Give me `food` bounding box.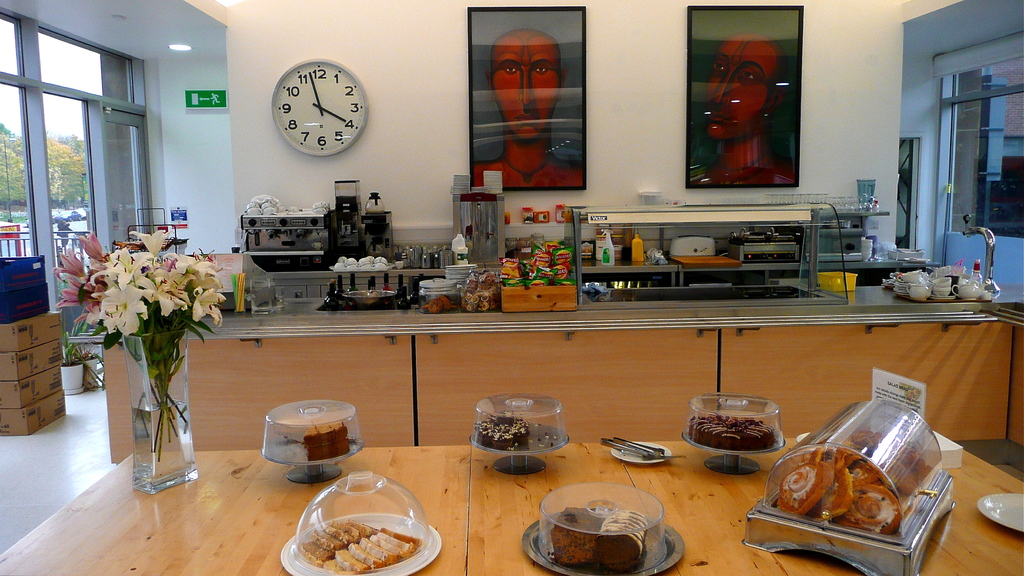
548 505 607 568.
